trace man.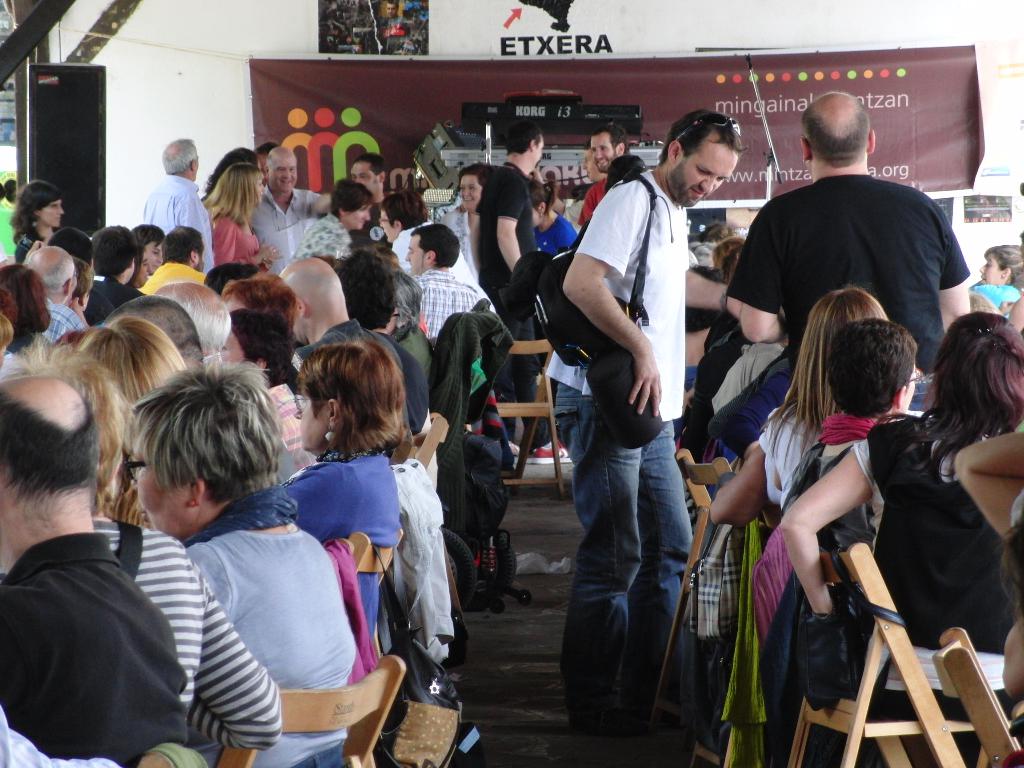
Traced to left=474, top=112, right=540, bottom=470.
